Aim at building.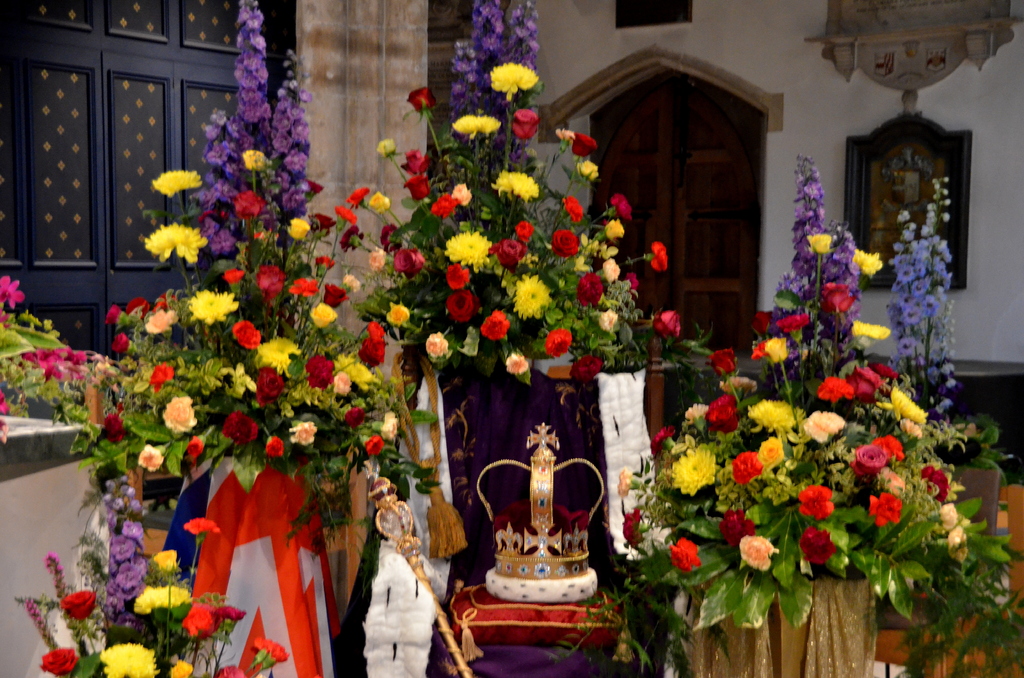
Aimed at left=0, top=0, right=1023, bottom=677.
